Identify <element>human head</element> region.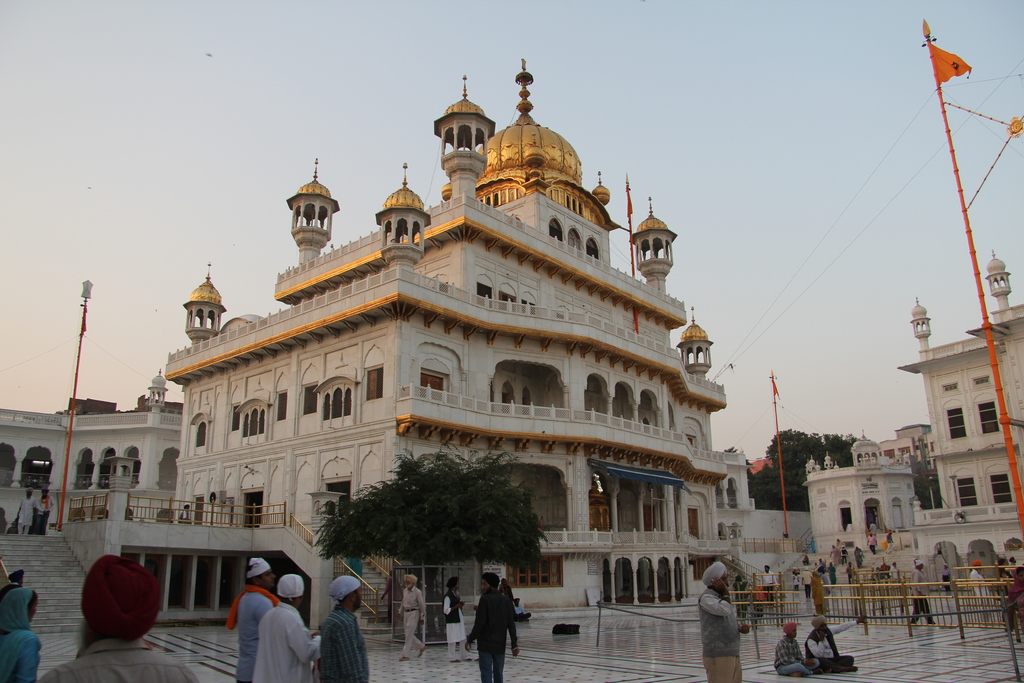
Region: [x1=72, y1=570, x2=147, y2=653].
